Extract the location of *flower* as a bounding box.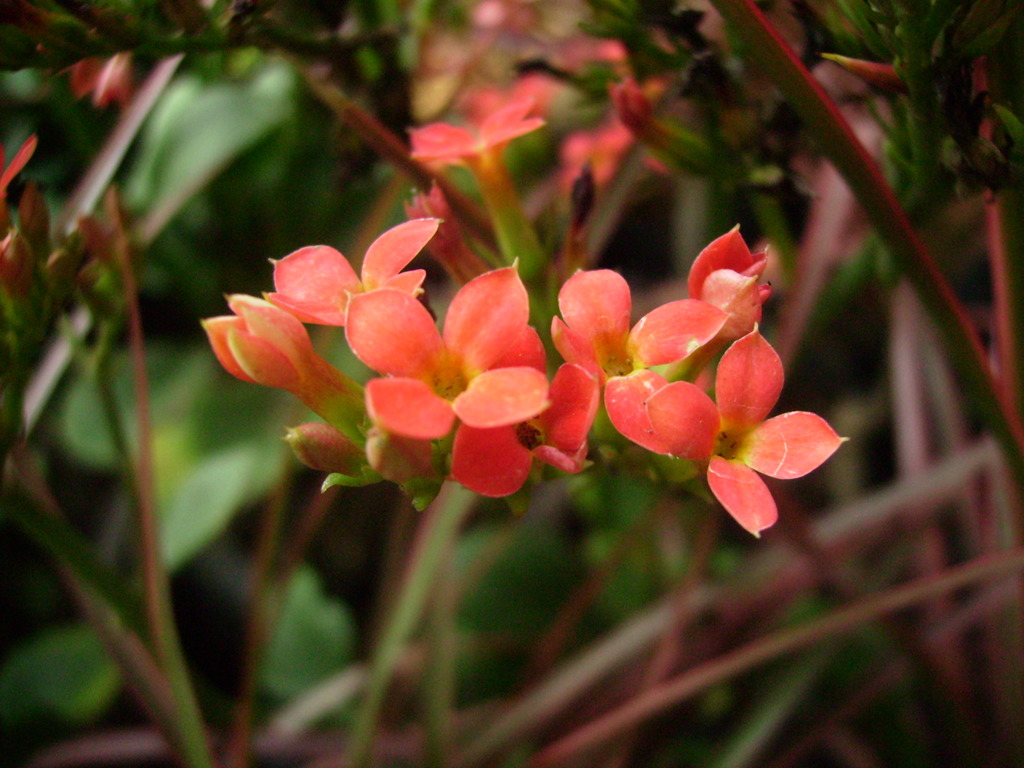
(left=612, top=341, right=844, bottom=541).
